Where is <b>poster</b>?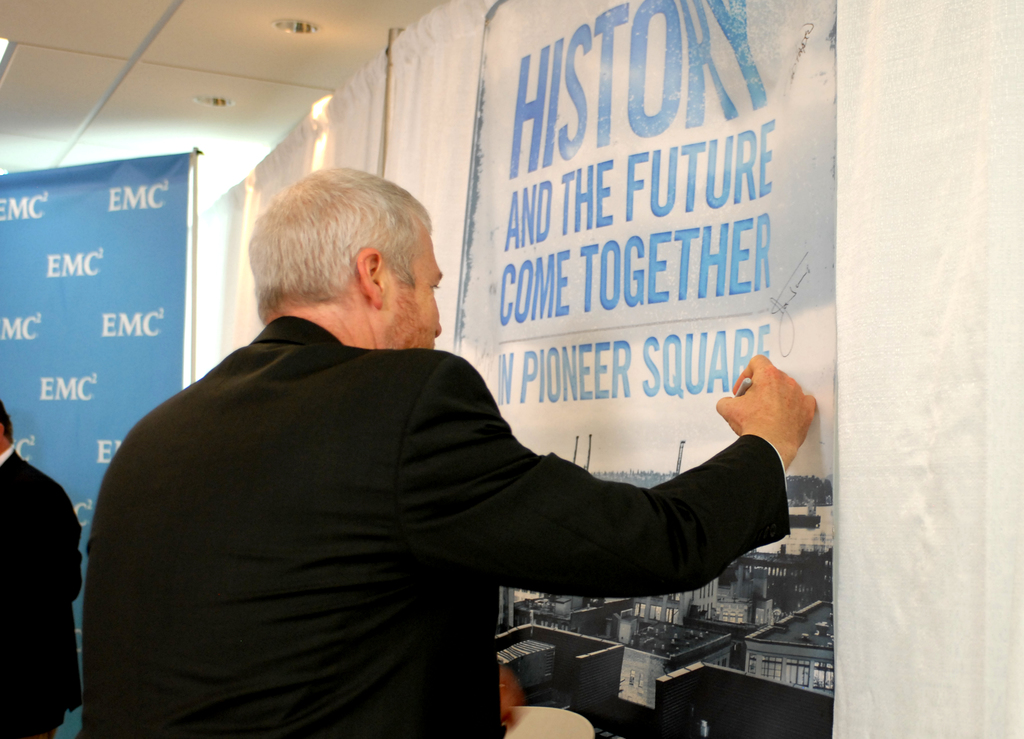
pyautogui.locateOnScreen(0, 148, 204, 738).
